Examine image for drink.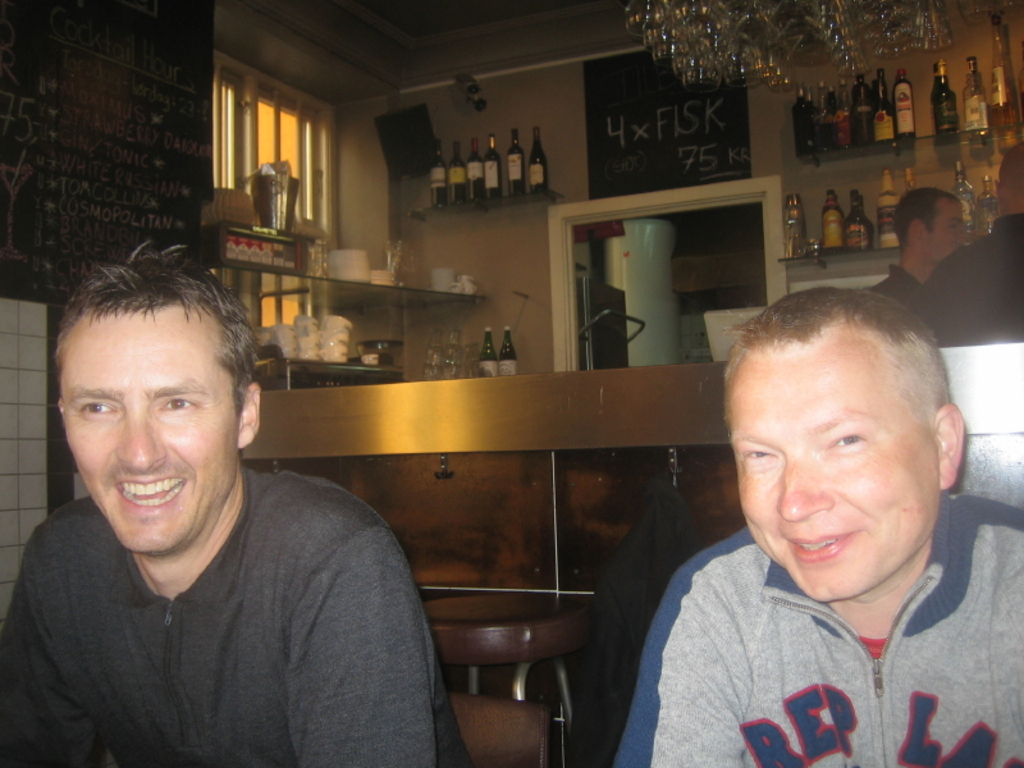
Examination result: pyautogui.locateOnScreen(964, 58, 988, 137).
